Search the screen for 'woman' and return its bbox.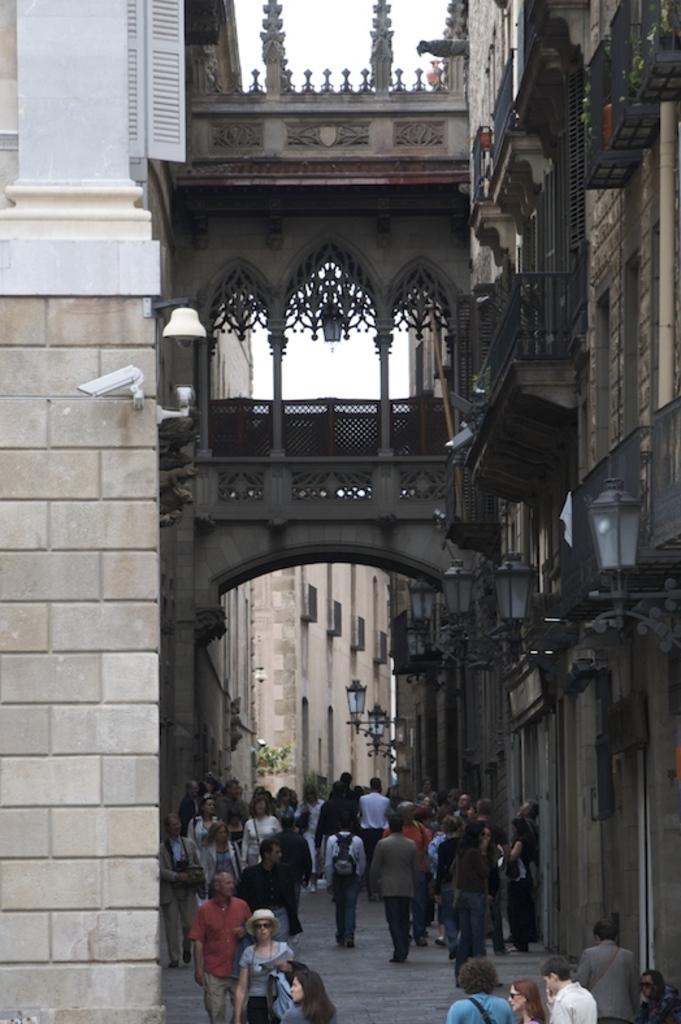
Found: (x1=183, y1=793, x2=221, y2=858).
